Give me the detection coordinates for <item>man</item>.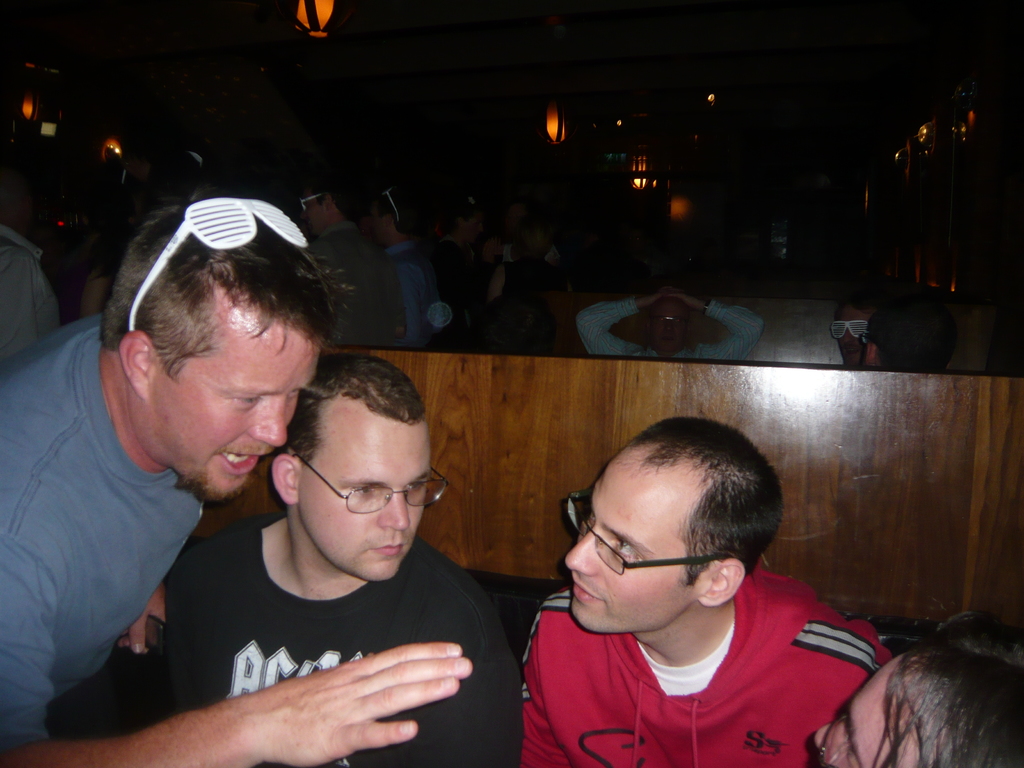
575:289:764:362.
